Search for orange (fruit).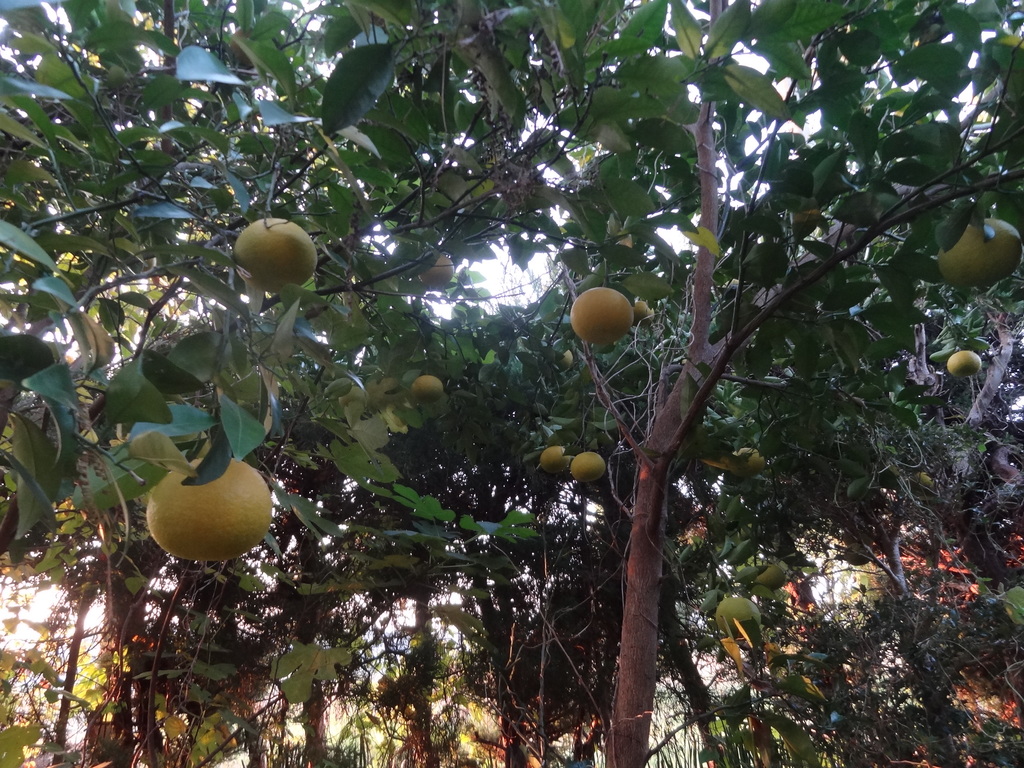
Found at region(236, 215, 319, 287).
